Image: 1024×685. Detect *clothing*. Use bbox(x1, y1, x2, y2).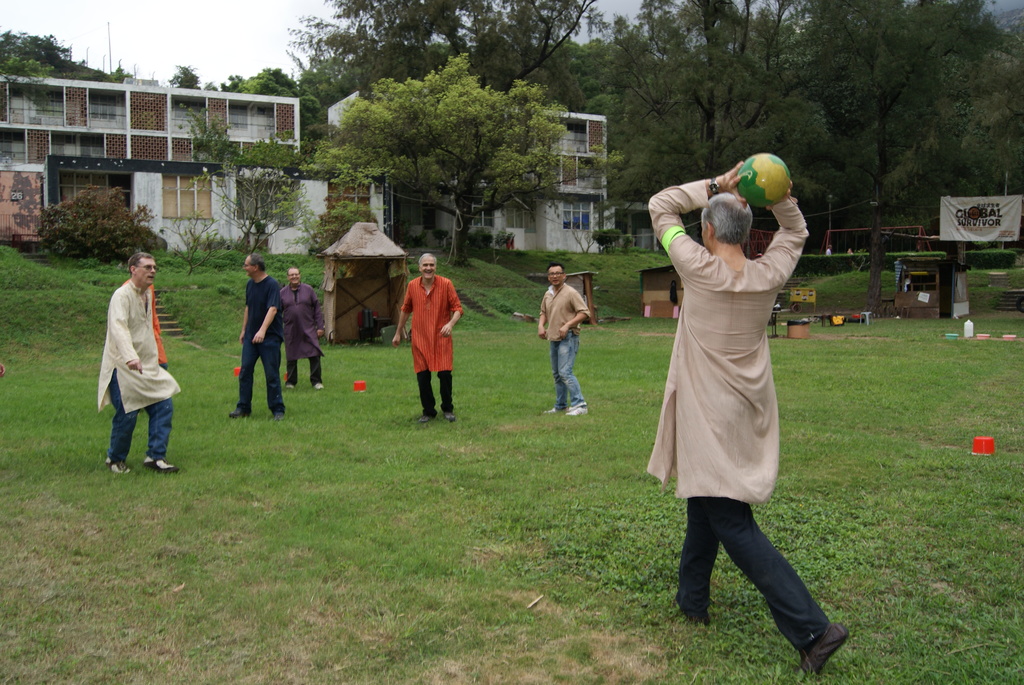
bbox(234, 287, 285, 423).
